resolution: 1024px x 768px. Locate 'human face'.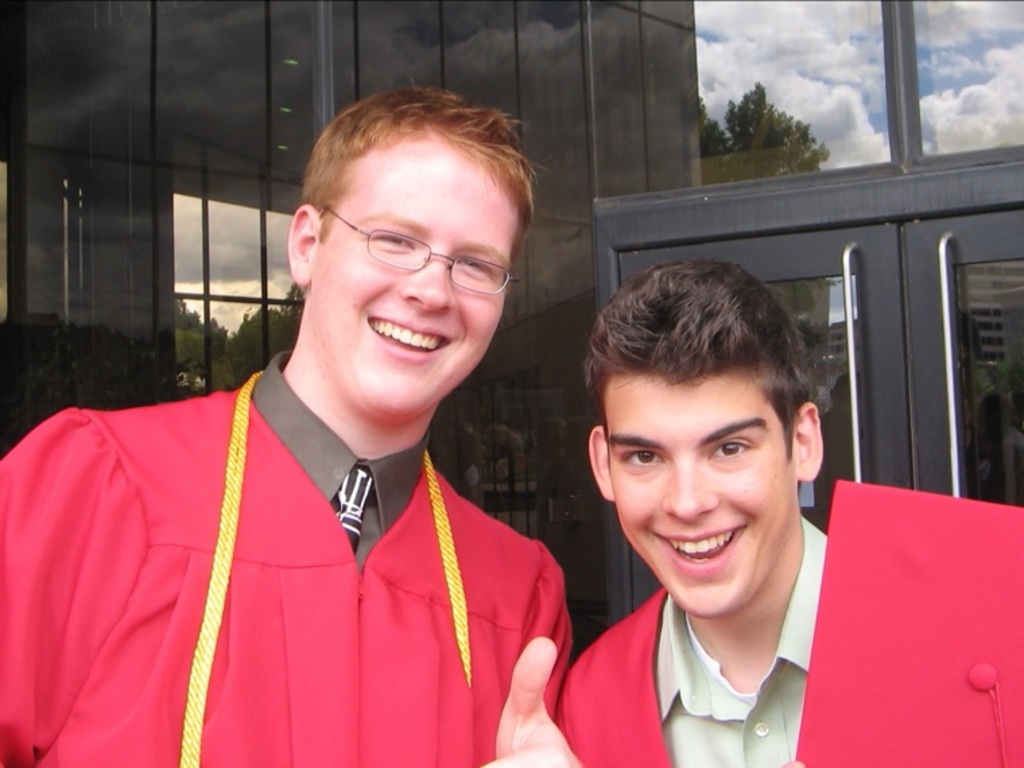
(left=305, top=143, right=513, bottom=420).
